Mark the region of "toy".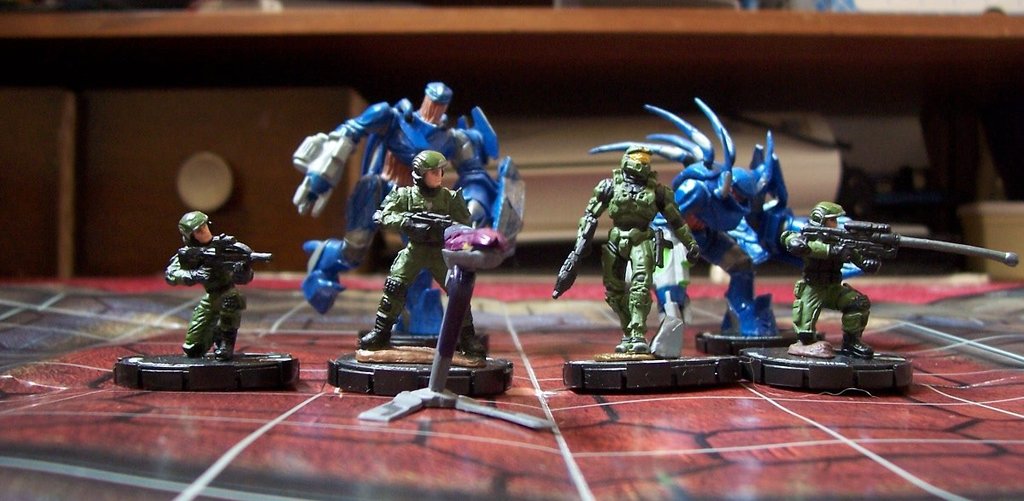
Region: {"left": 295, "top": 80, "right": 499, "bottom": 335}.
